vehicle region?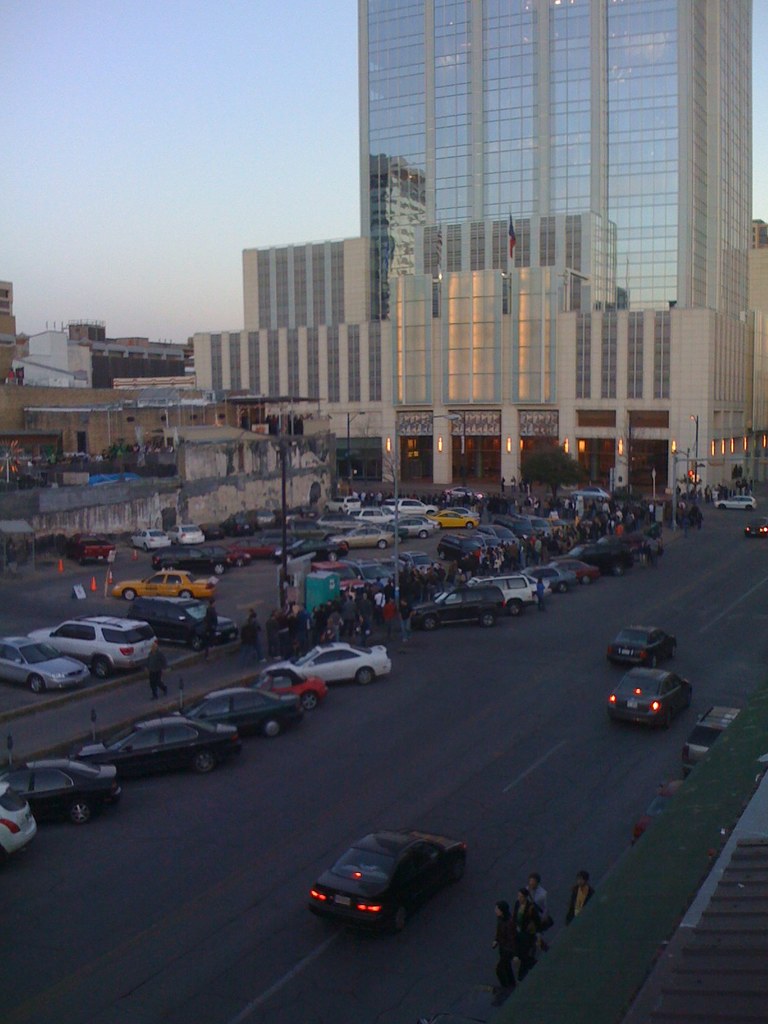
740:518:767:540
